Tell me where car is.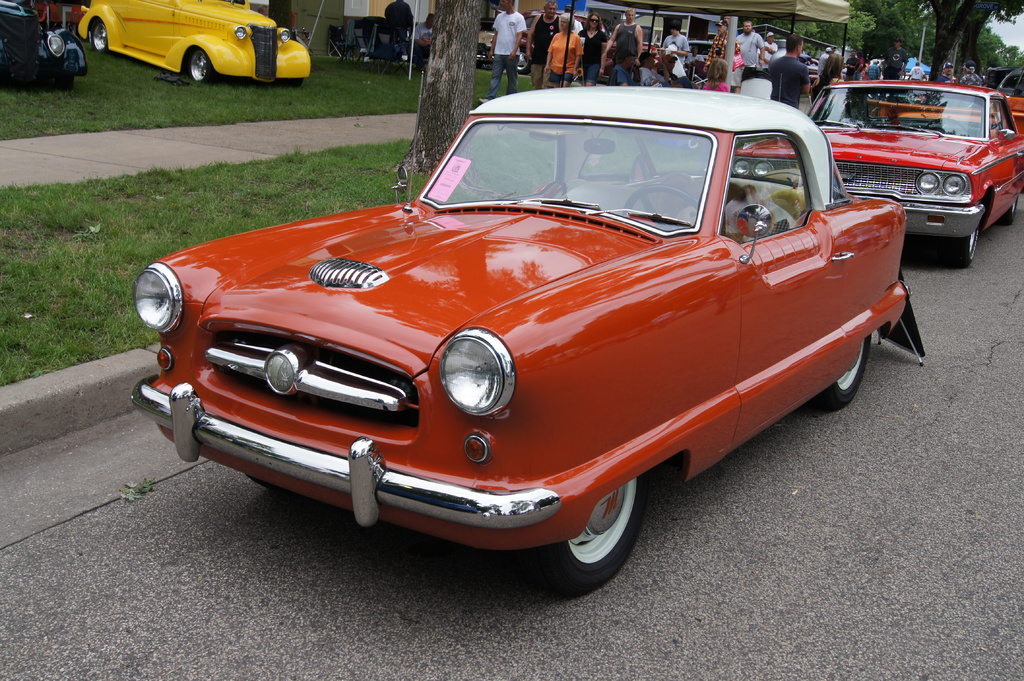
car is at (0, 0, 89, 96).
